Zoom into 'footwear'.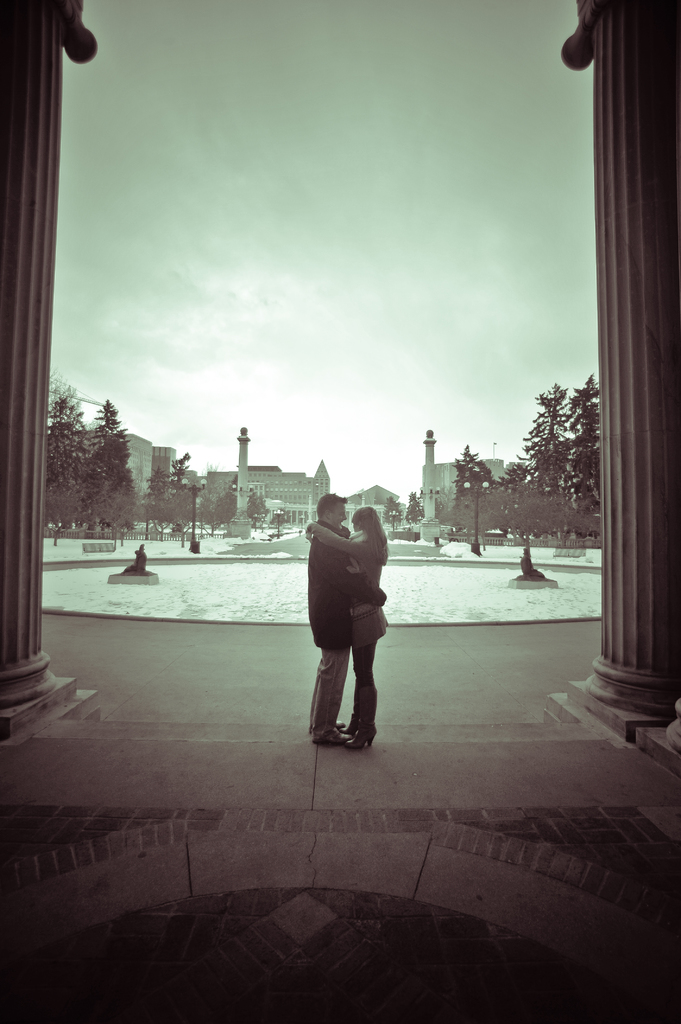
Zoom target: (321,732,347,742).
